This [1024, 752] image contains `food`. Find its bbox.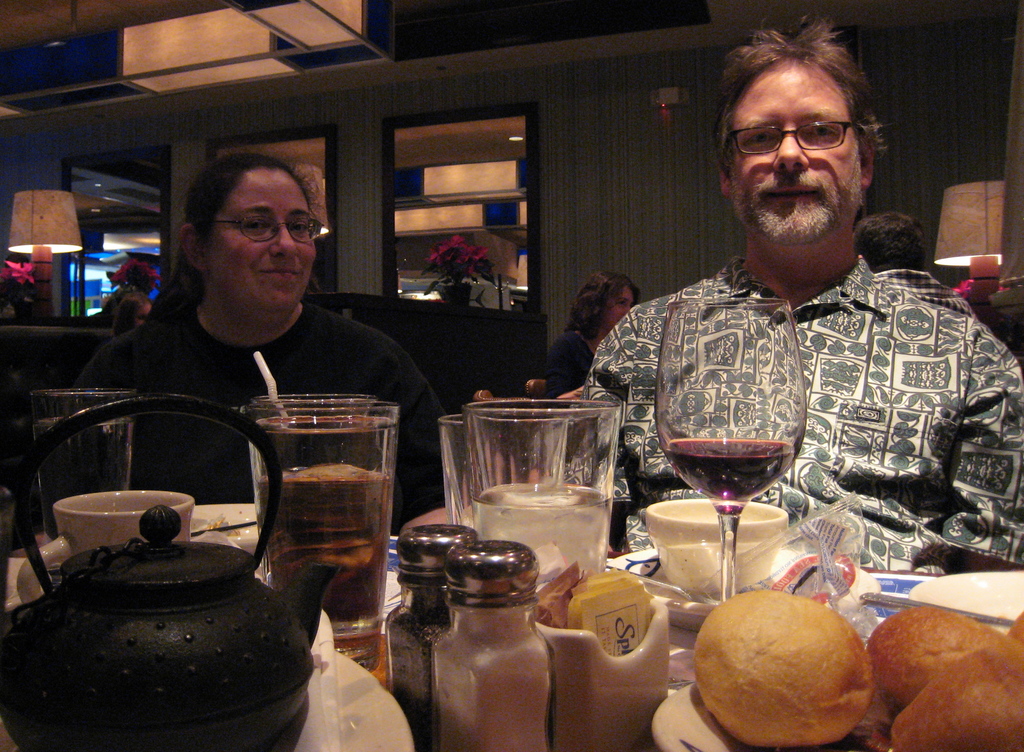
BBox(893, 613, 1023, 747).
